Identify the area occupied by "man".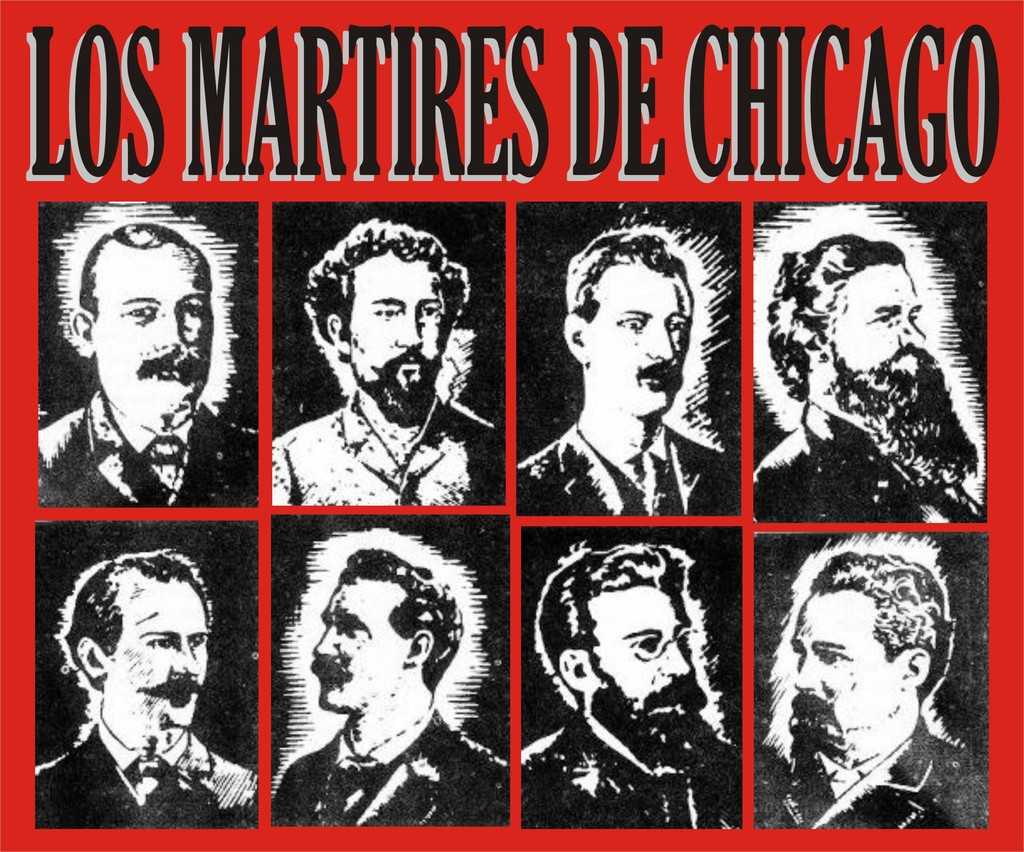
Area: bbox=(753, 543, 988, 828).
